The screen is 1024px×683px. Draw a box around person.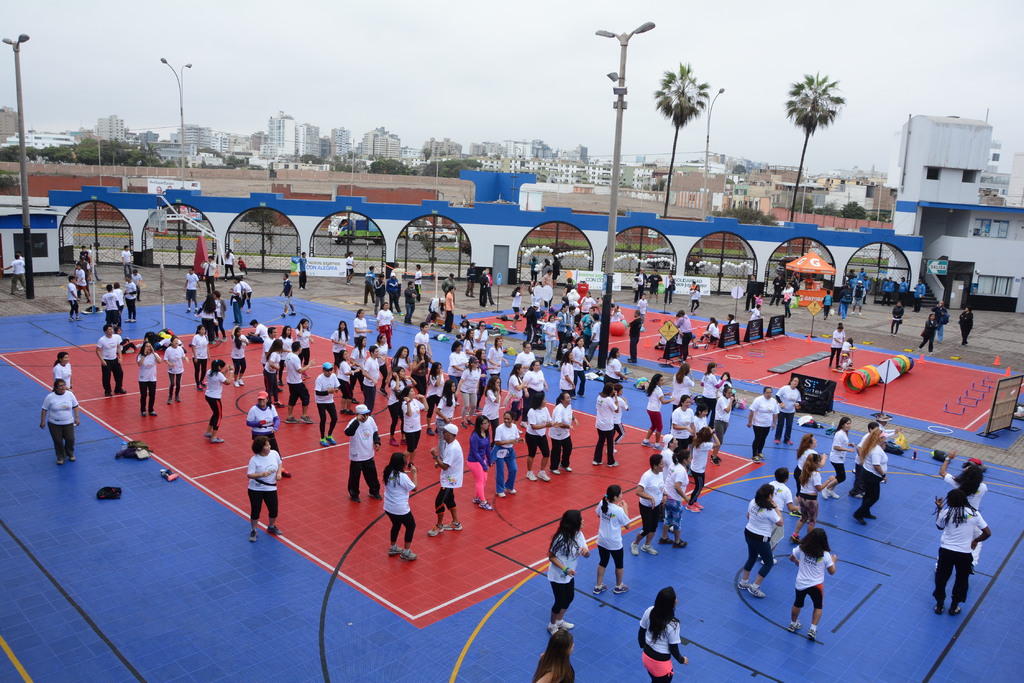
{"left": 242, "top": 436, "right": 284, "bottom": 547}.
